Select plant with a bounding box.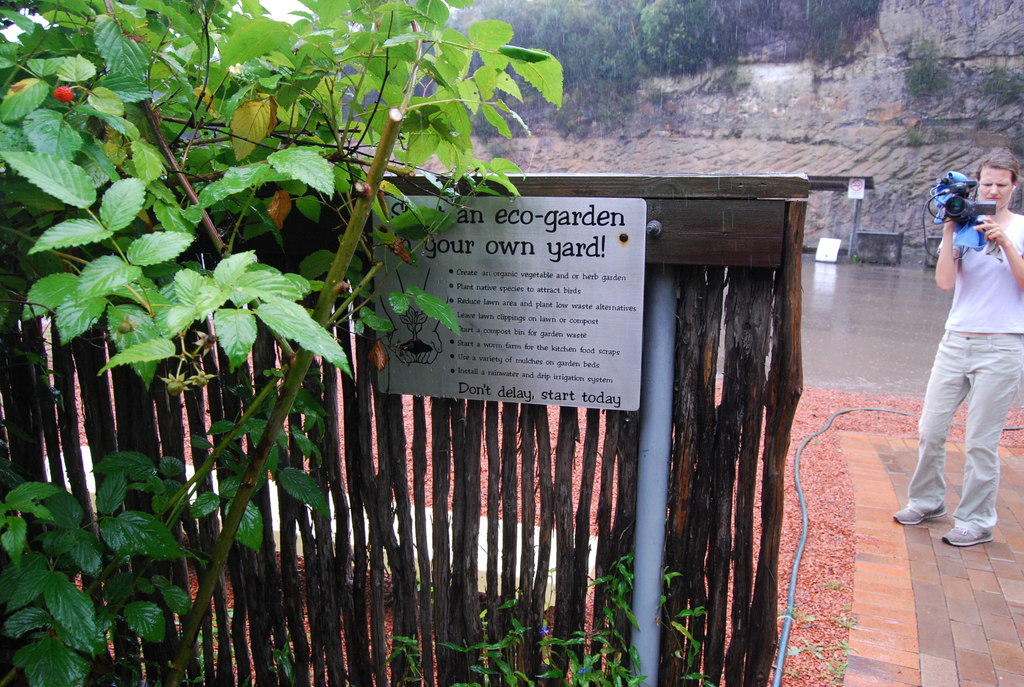
<region>972, 116, 988, 129</region>.
